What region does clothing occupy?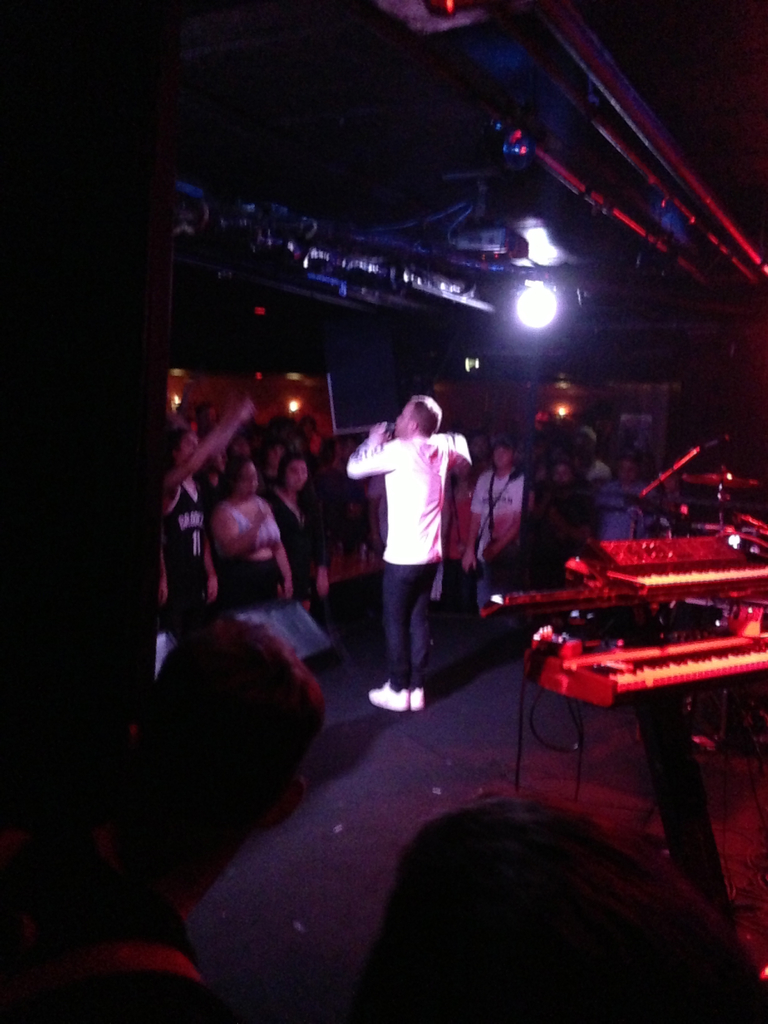
(left=347, top=429, right=452, bottom=565).
